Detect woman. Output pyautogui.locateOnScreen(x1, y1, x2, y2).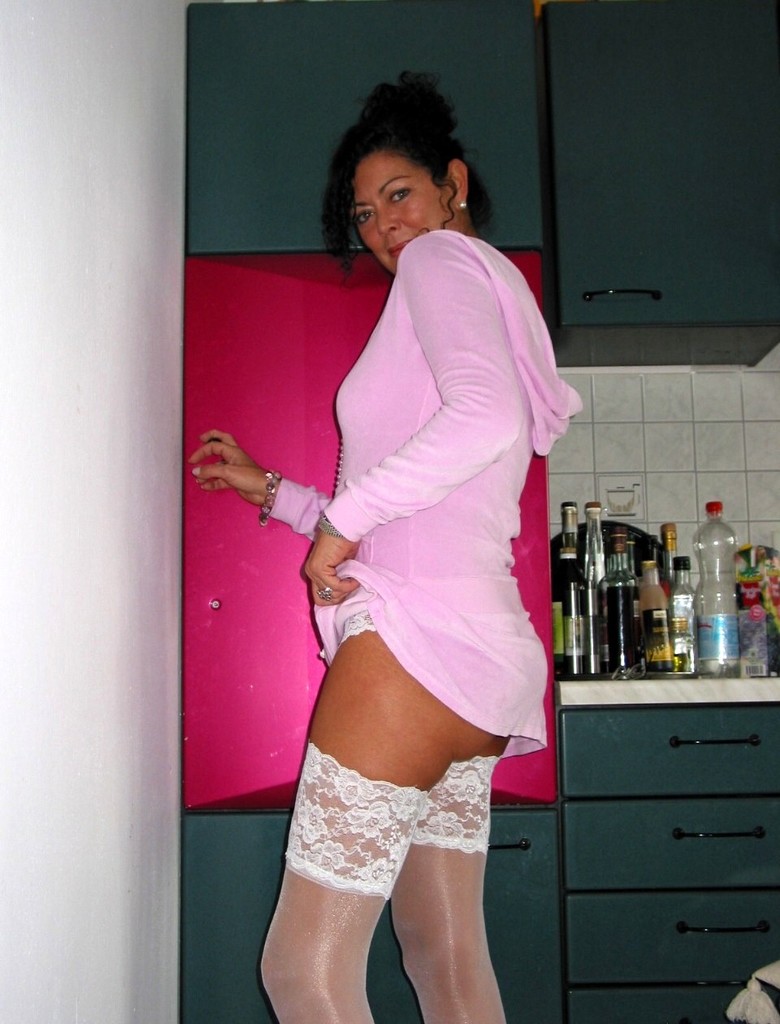
pyautogui.locateOnScreen(243, 107, 565, 1023).
